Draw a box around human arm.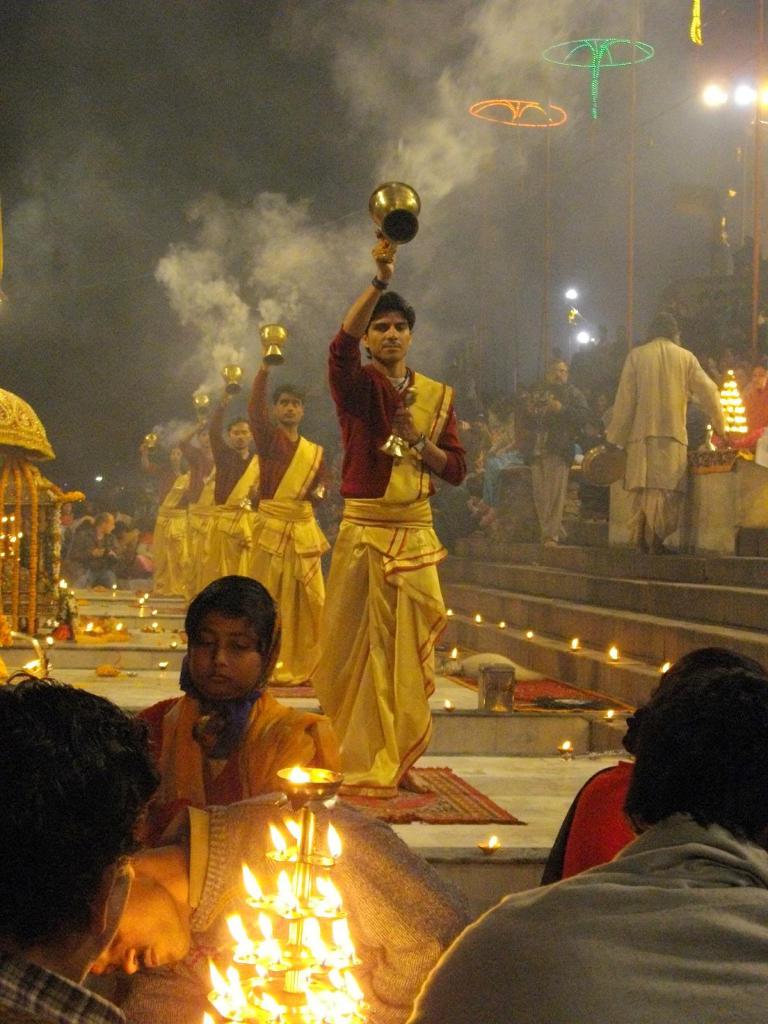
(left=137, top=433, right=175, bottom=485).
